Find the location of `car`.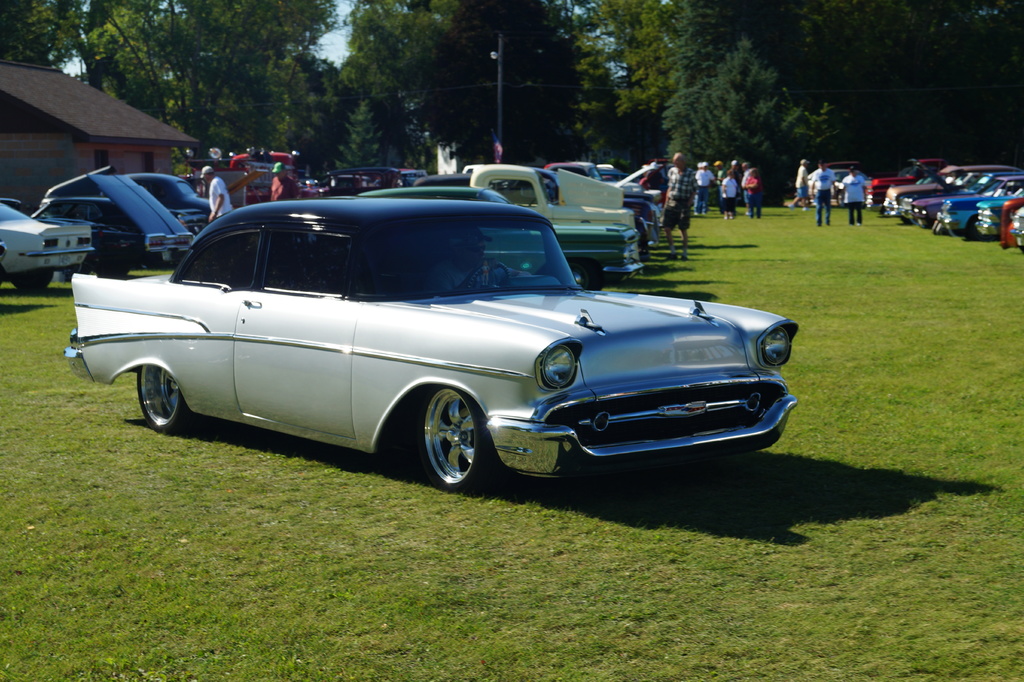
Location: detection(0, 198, 91, 291).
